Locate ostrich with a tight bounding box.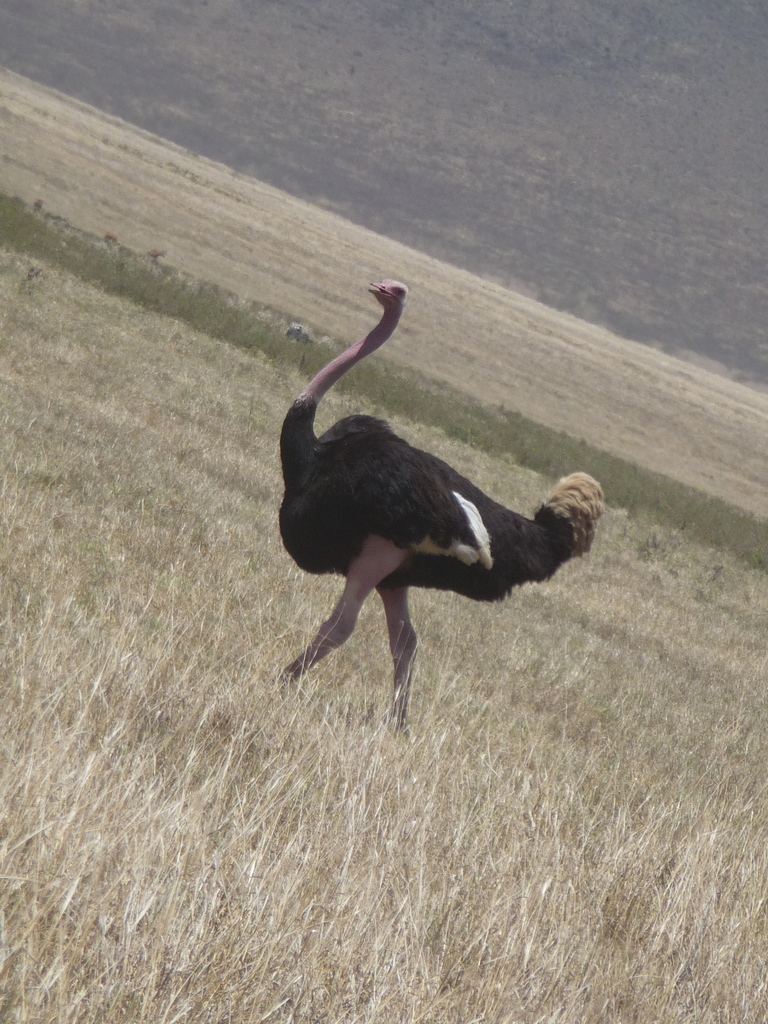
pyautogui.locateOnScreen(239, 262, 597, 753).
